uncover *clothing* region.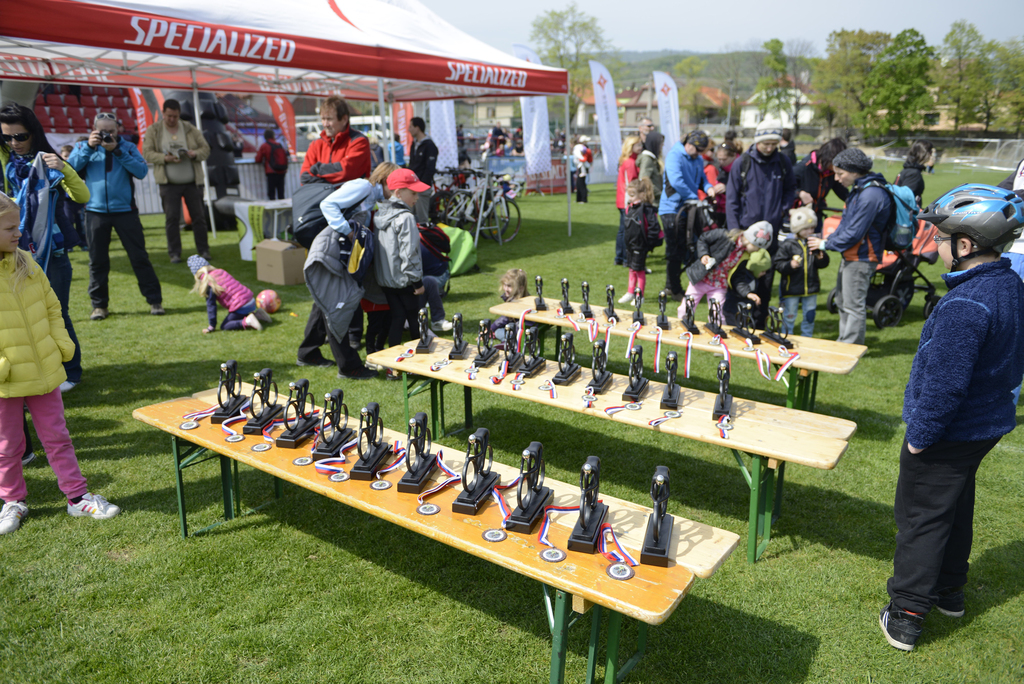
Uncovered: pyautogui.locateOnScreen(893, 165, 924, 211).
